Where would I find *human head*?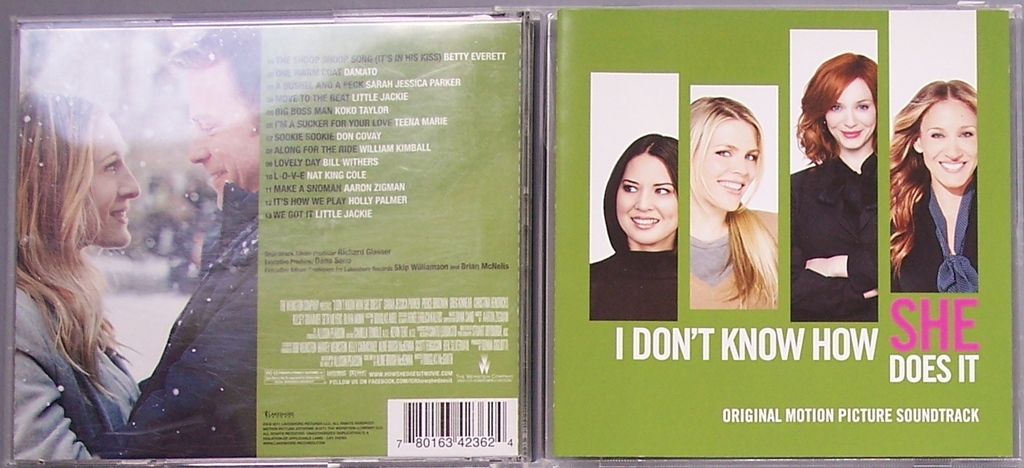
At 892,78,979,190.
